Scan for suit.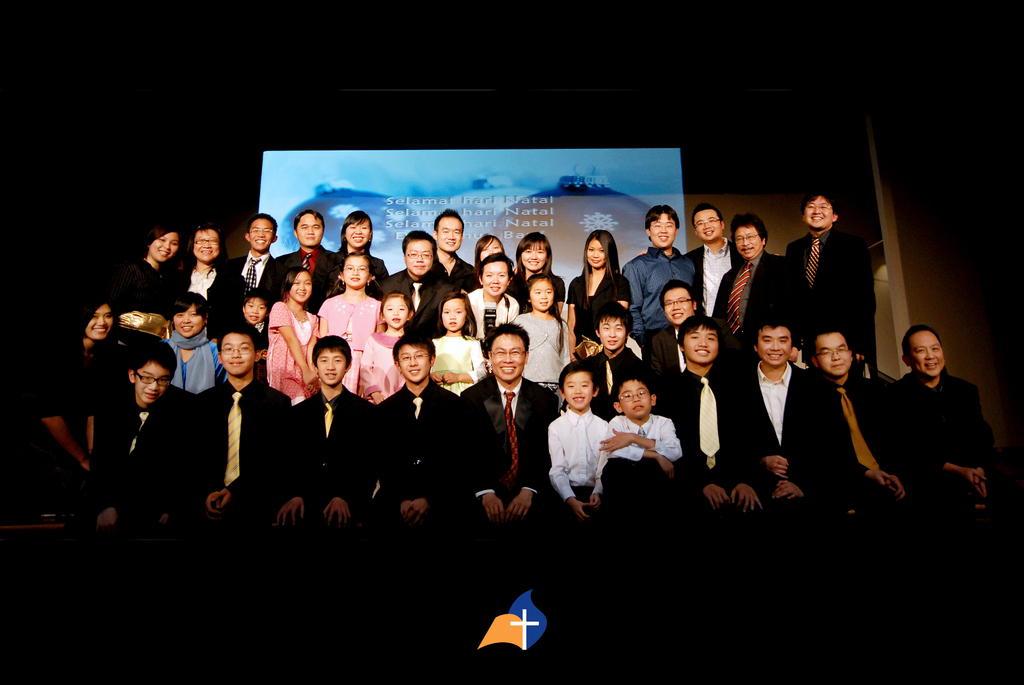
Scan result: region(893, 371, 987, 501).
